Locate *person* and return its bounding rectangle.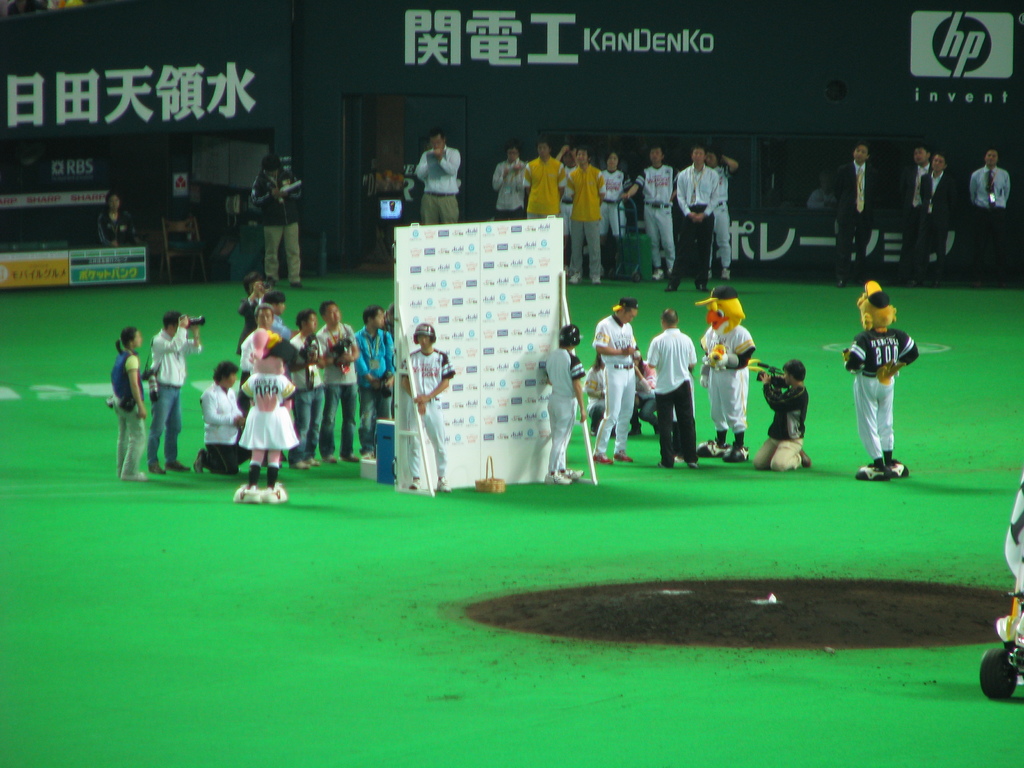
(239, 354, 305, 497).
